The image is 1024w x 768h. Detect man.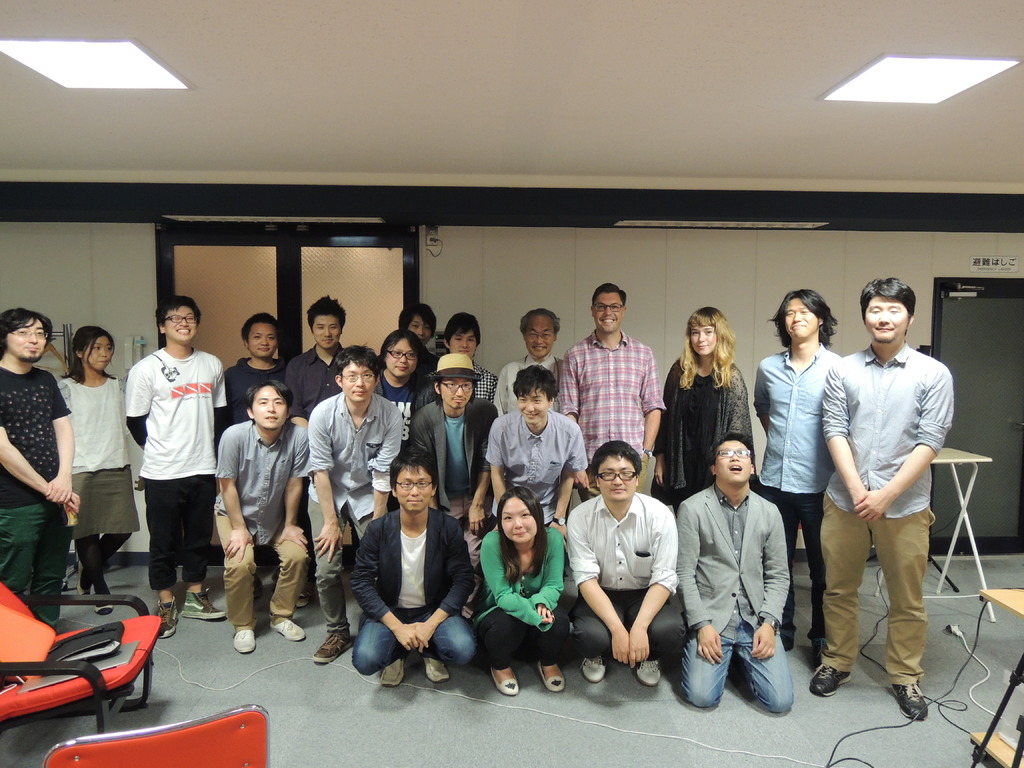
Detection: (x1=750, y1=285, x2=842, y2=651).
